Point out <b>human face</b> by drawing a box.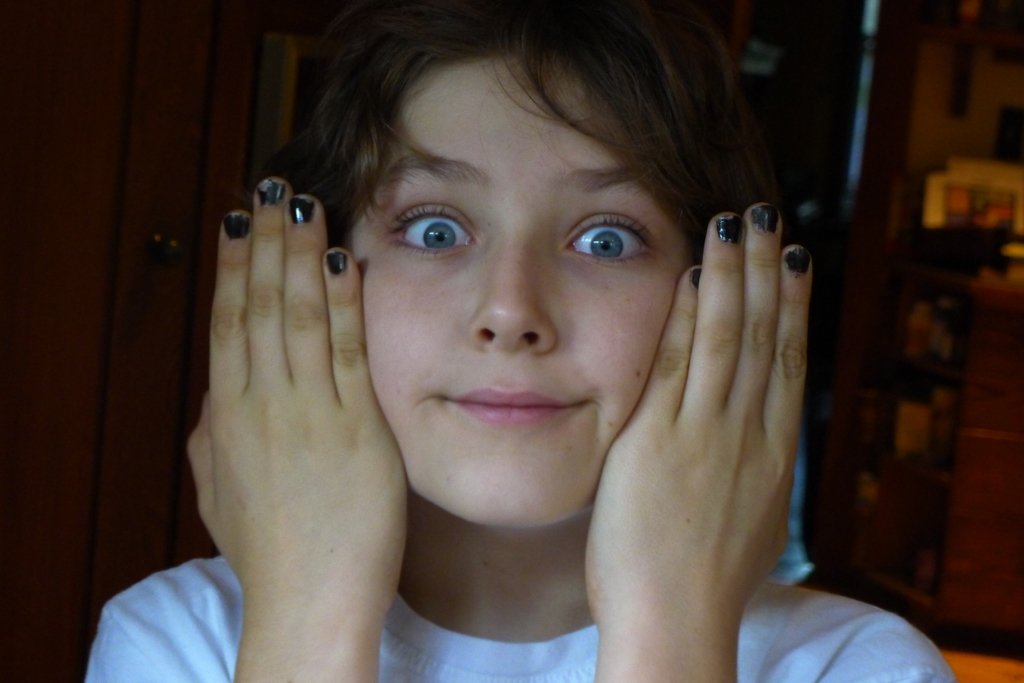
region(341, 68, 695, 533).
